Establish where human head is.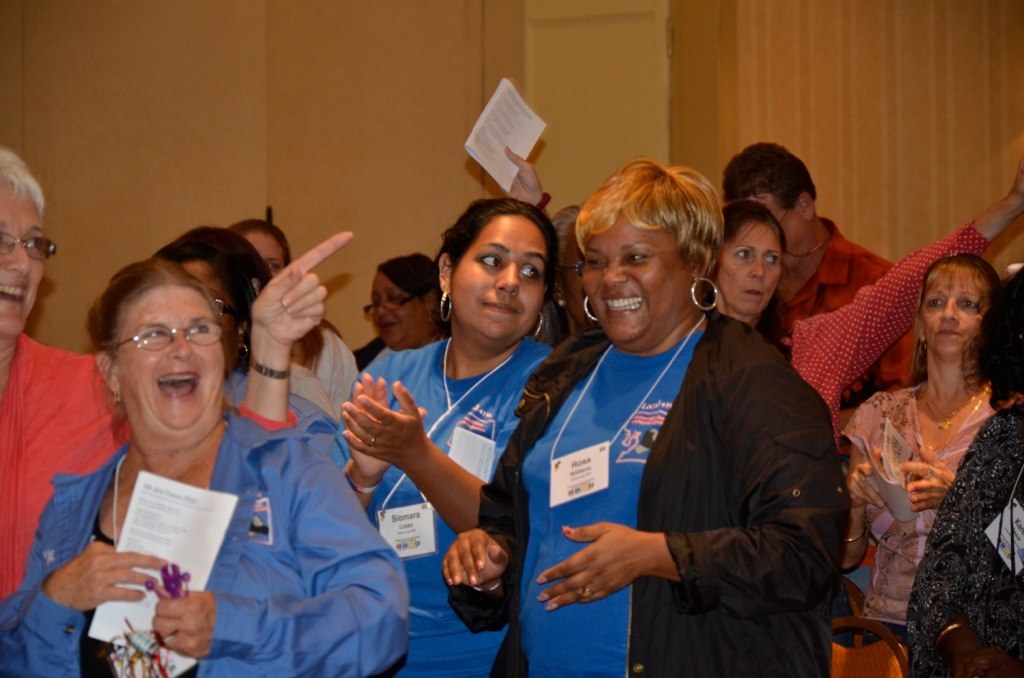
Established at <region>920, 255, 999, 356</region>.
